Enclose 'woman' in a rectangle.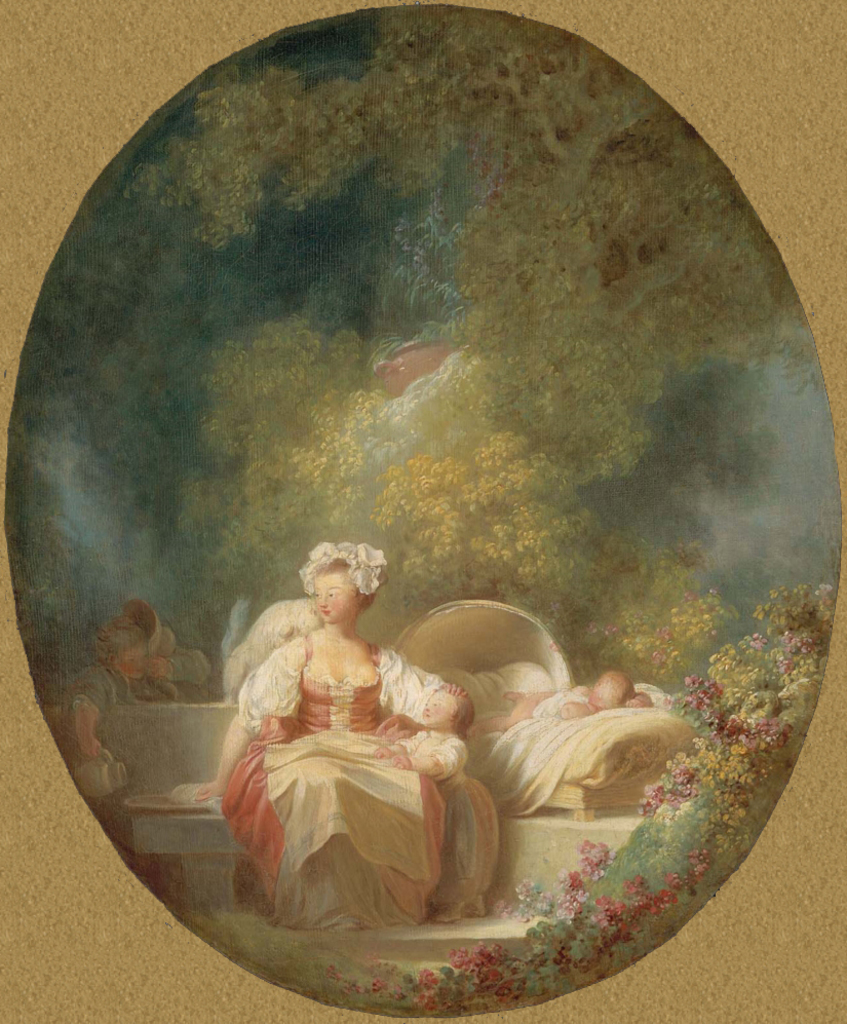
detection(441, 657, 658, 733).
